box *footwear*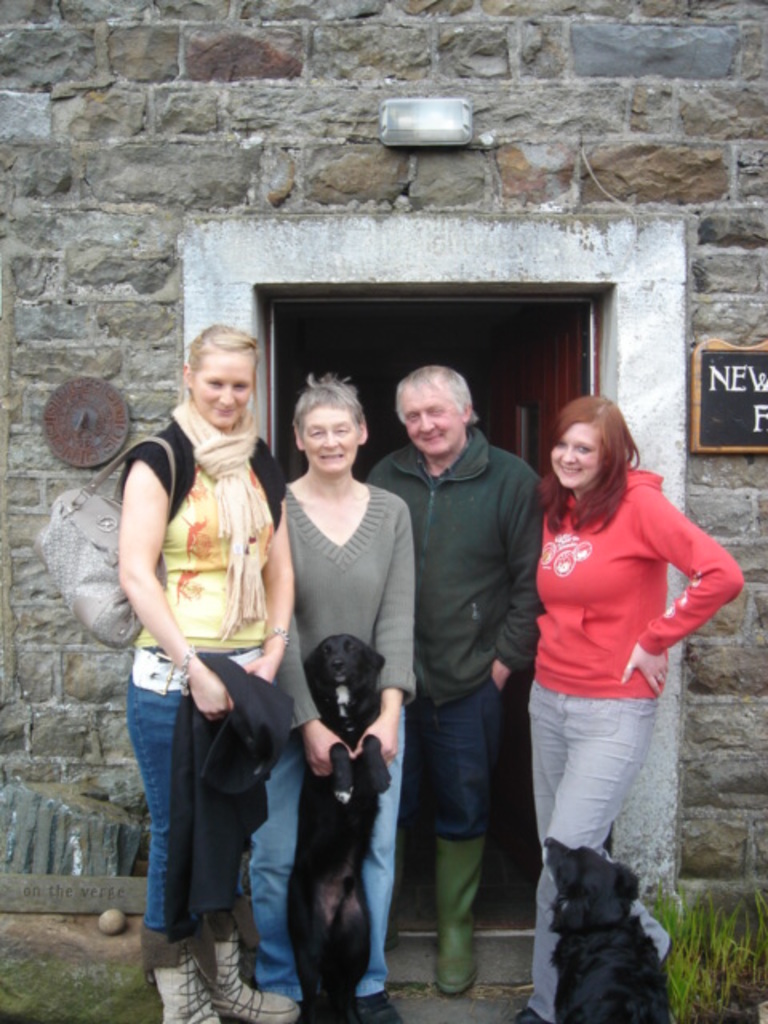
region(432, 835, 490, 990)
